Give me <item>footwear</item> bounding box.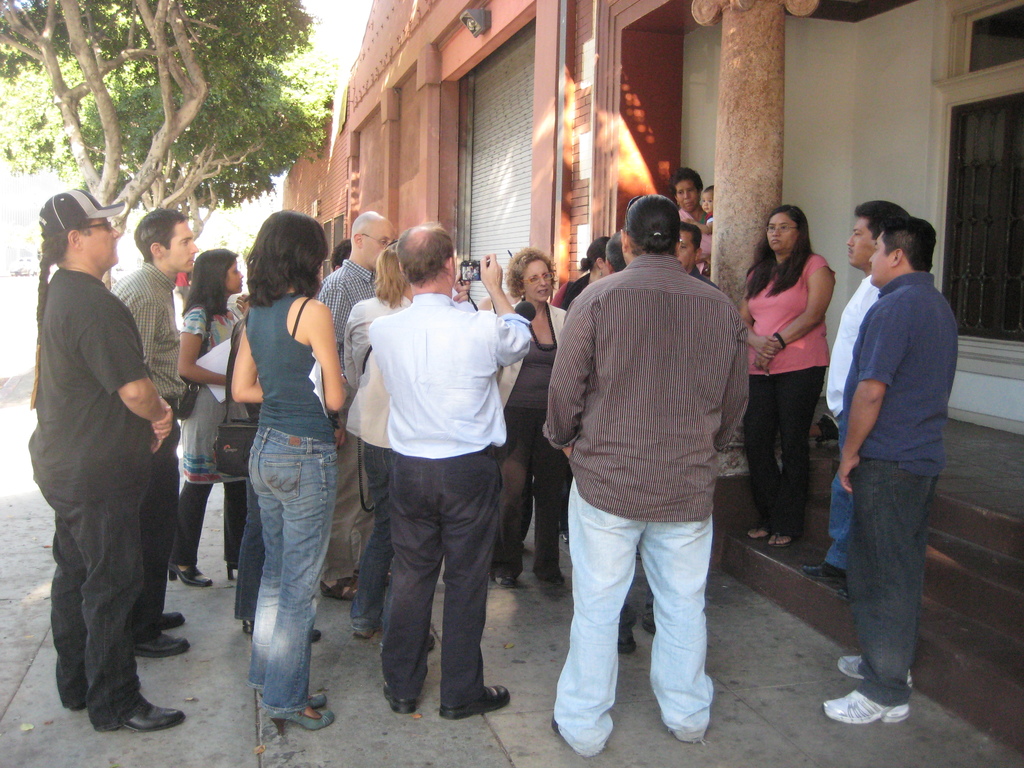
(642, 625, 659, 637).
